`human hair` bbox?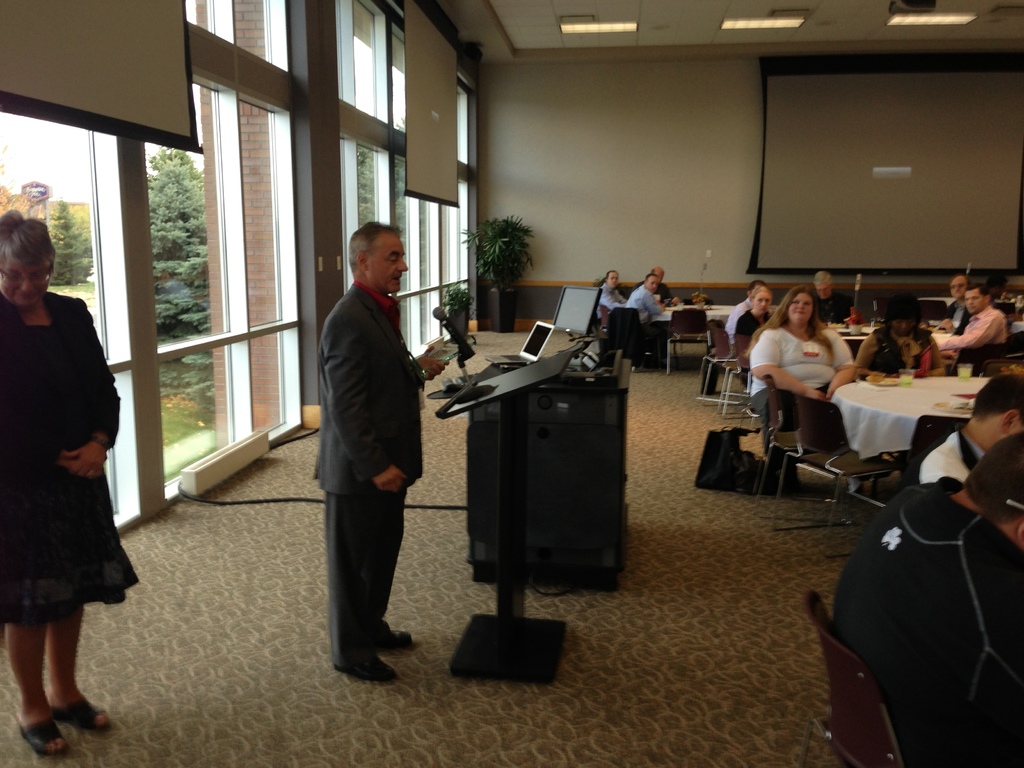
[x1=744, y1=284, x2=837, y2=362]
